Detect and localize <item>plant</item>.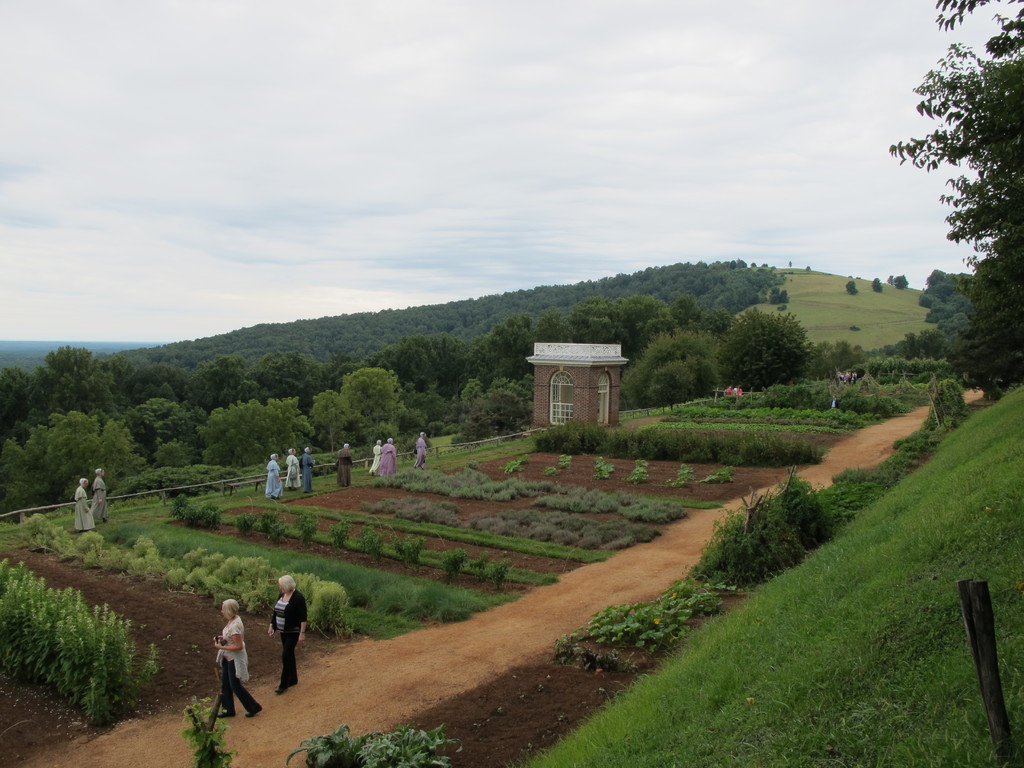
Localized at (624, 456, 646, 486).
